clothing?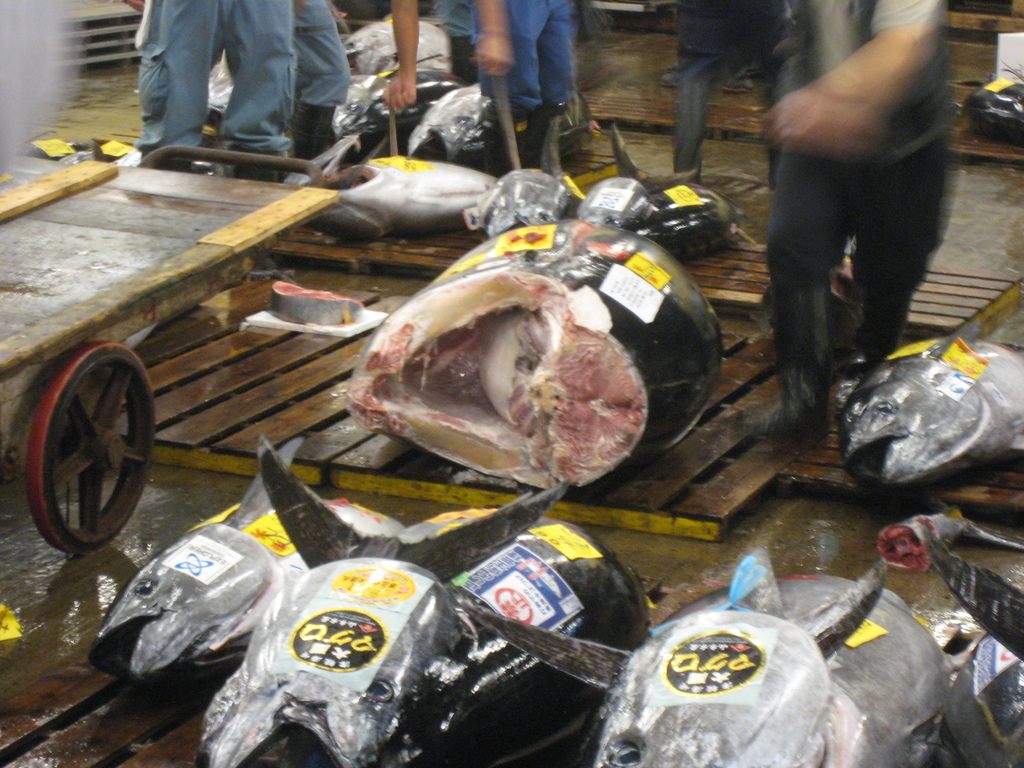
crop(671, 0, 785, 184)
